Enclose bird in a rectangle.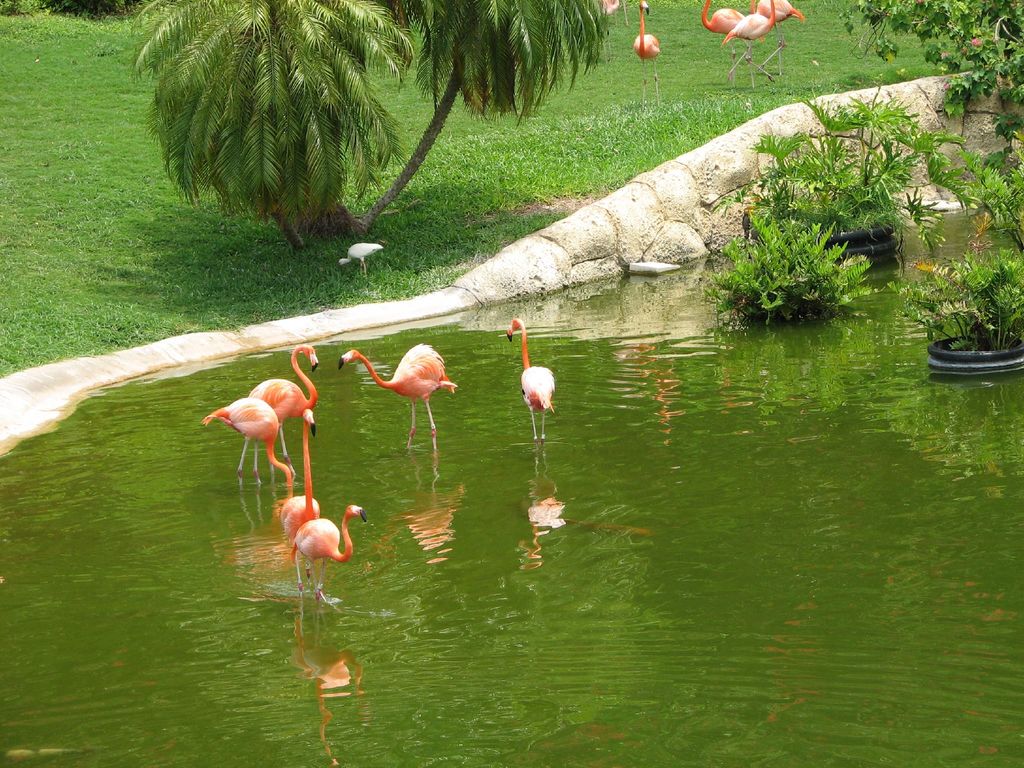
bbox=(271, 405, 330, 543).
